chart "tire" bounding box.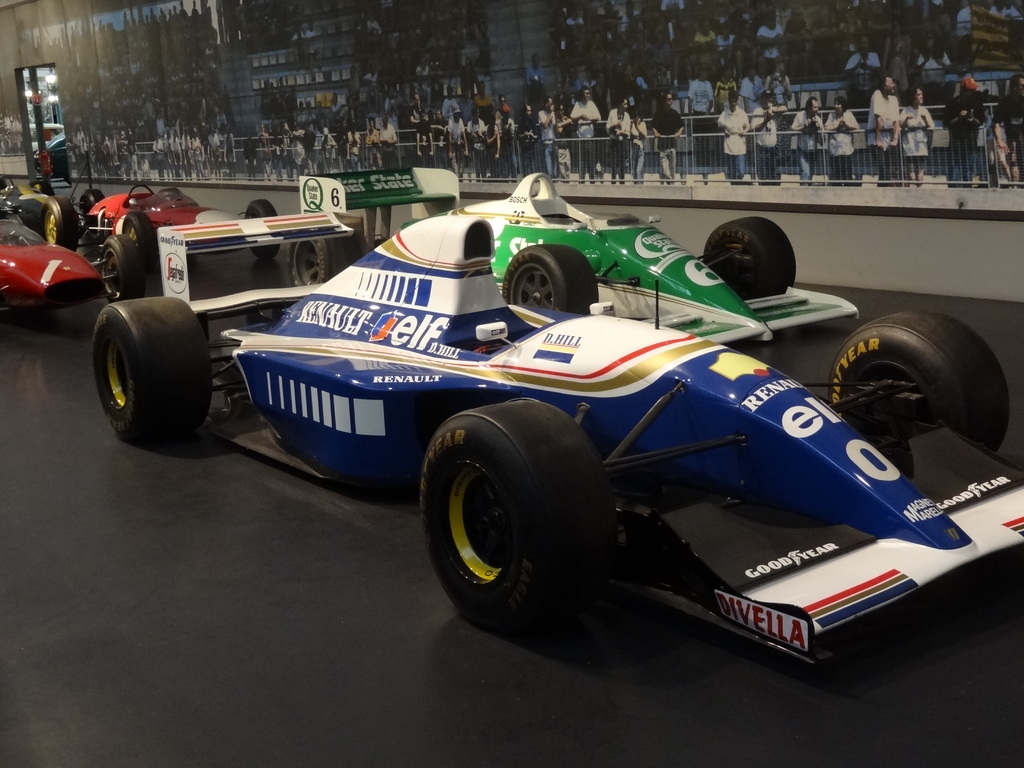
Charted: BBox(419, 401, 617, 630).
